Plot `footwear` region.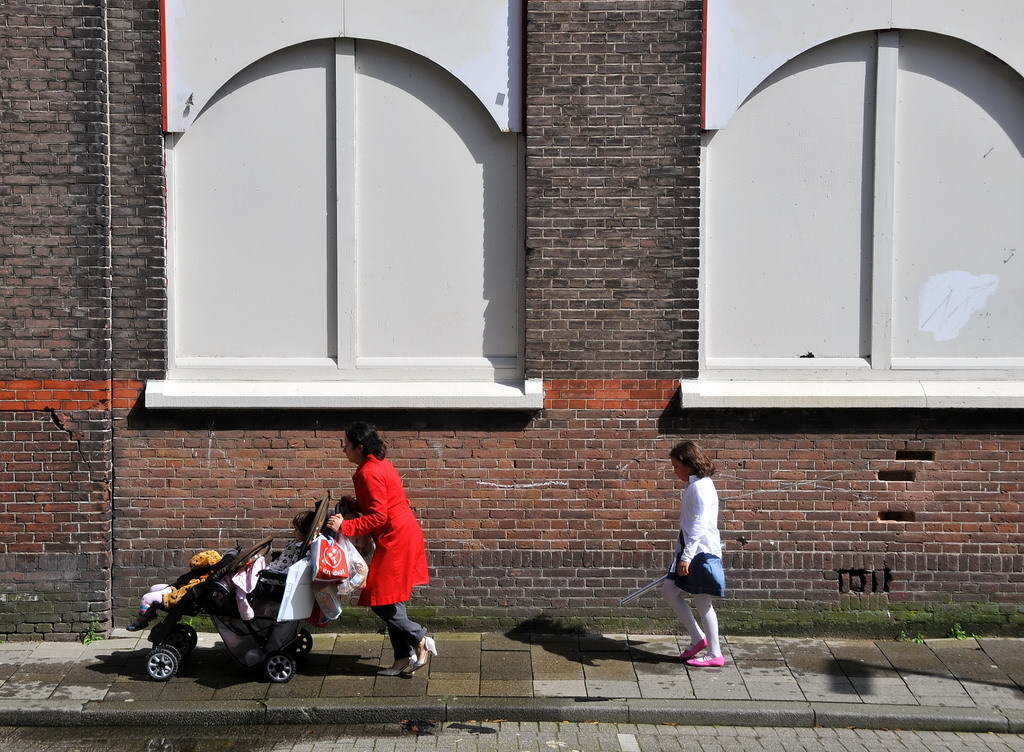
Plotted at BBox(684, 653, 724, 669).
